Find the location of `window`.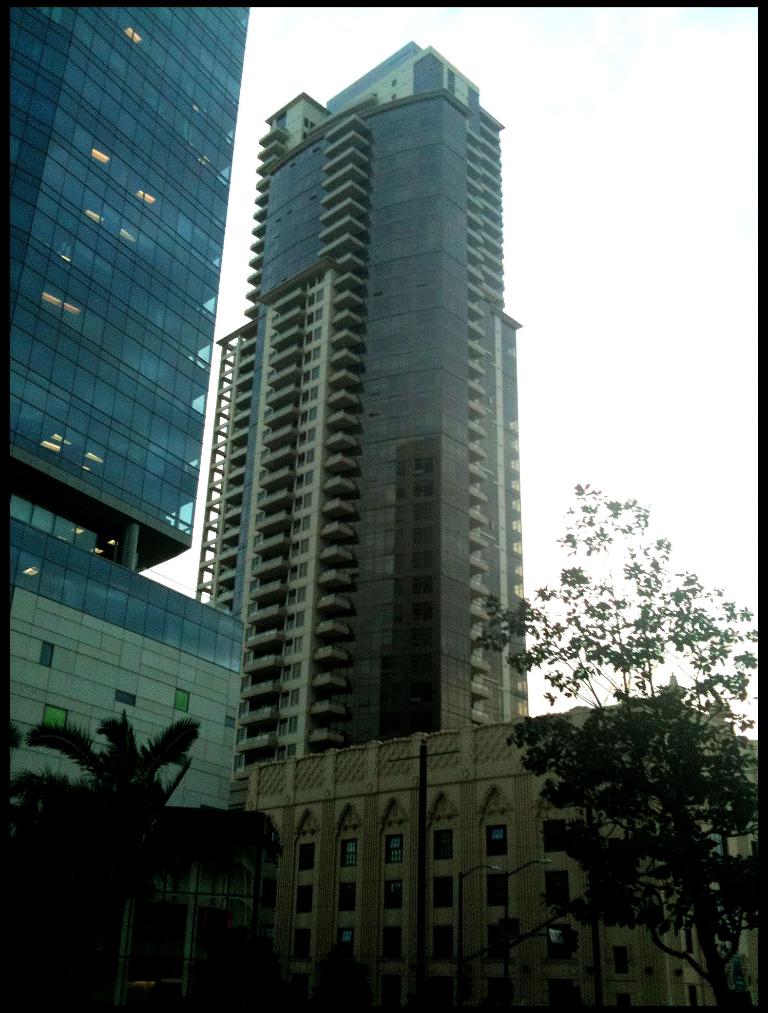
Location: bbox(338, 843, 357, 869).
